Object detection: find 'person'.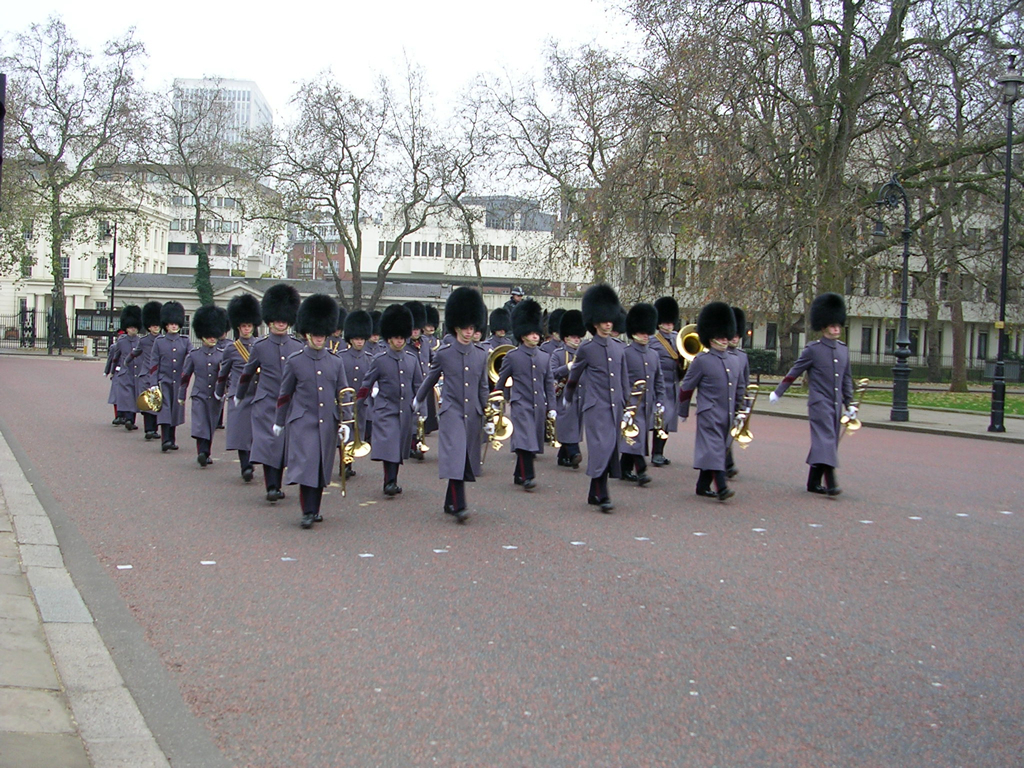
bbox(535, 305, 566, 354).
